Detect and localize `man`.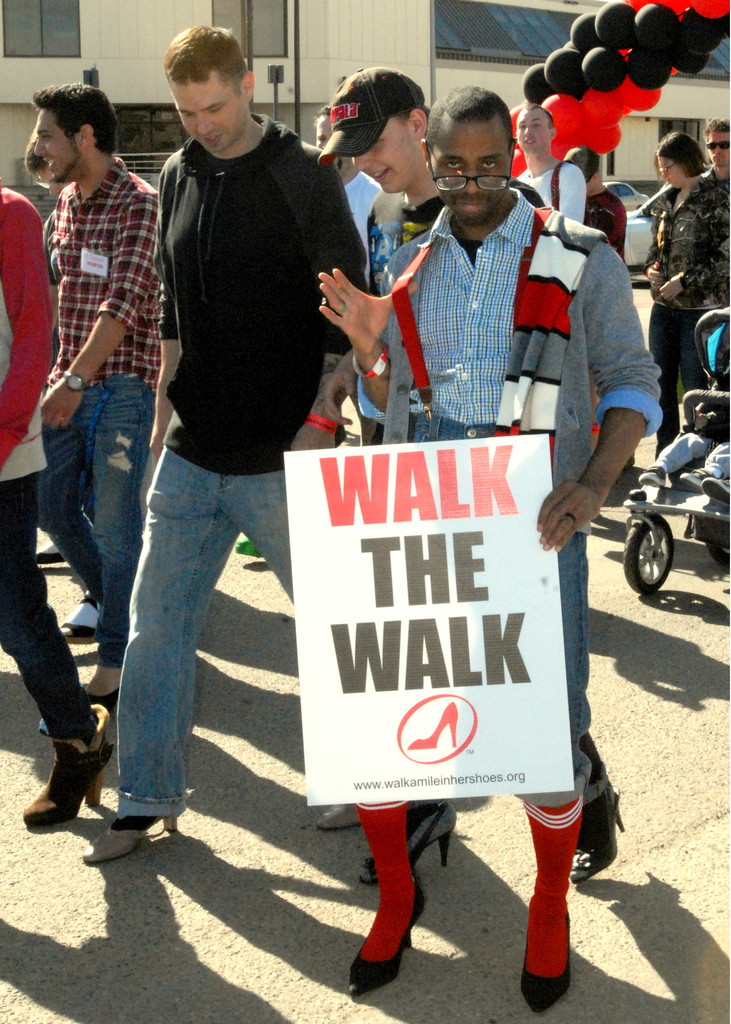
Localized at left=563, top=143, right=627, bottom=256.
